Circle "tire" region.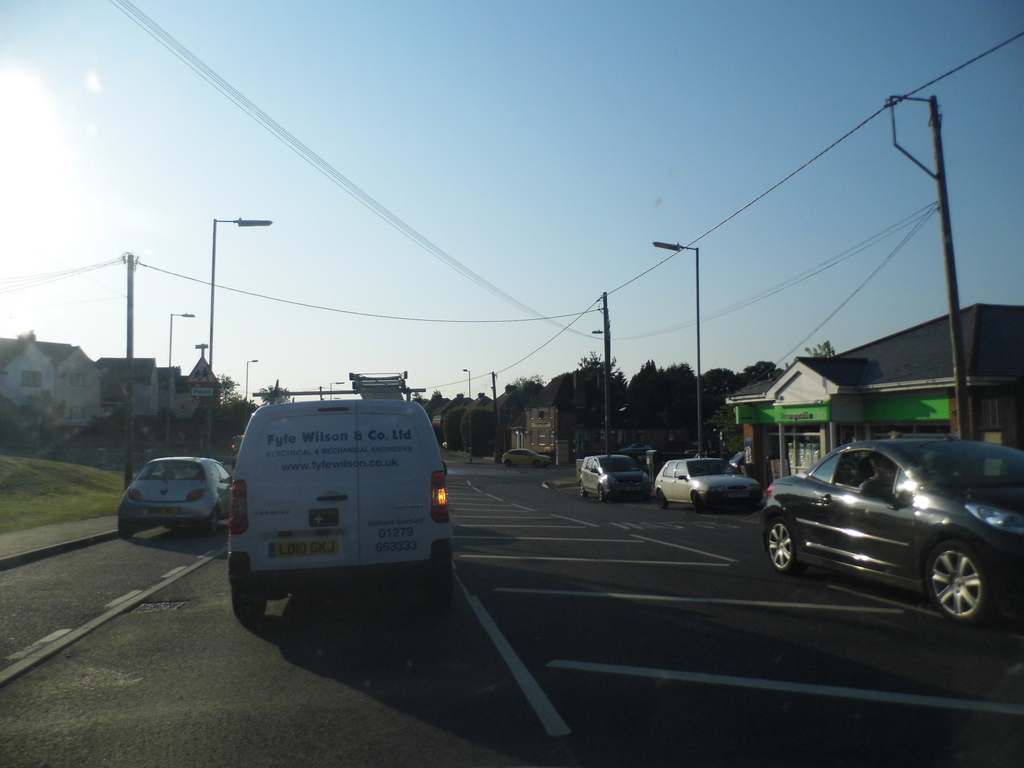
Region: {"left": 206, "top": 508, "right": 221, "bottom": 535}.
